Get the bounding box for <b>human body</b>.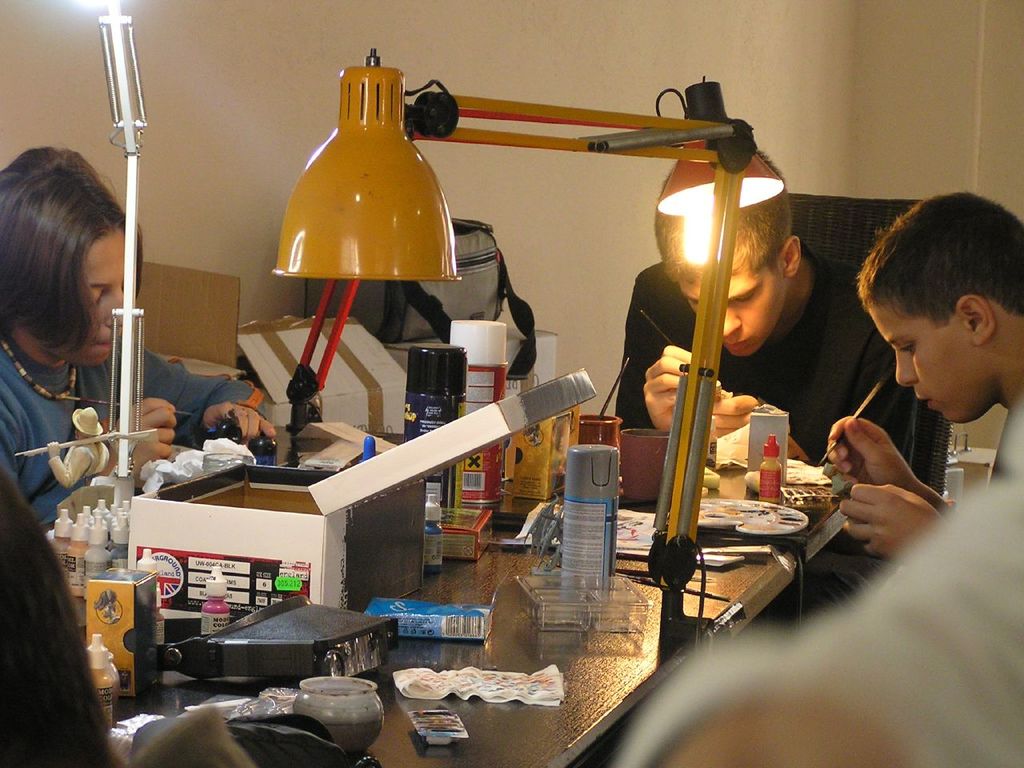
821,222,1021,546.
